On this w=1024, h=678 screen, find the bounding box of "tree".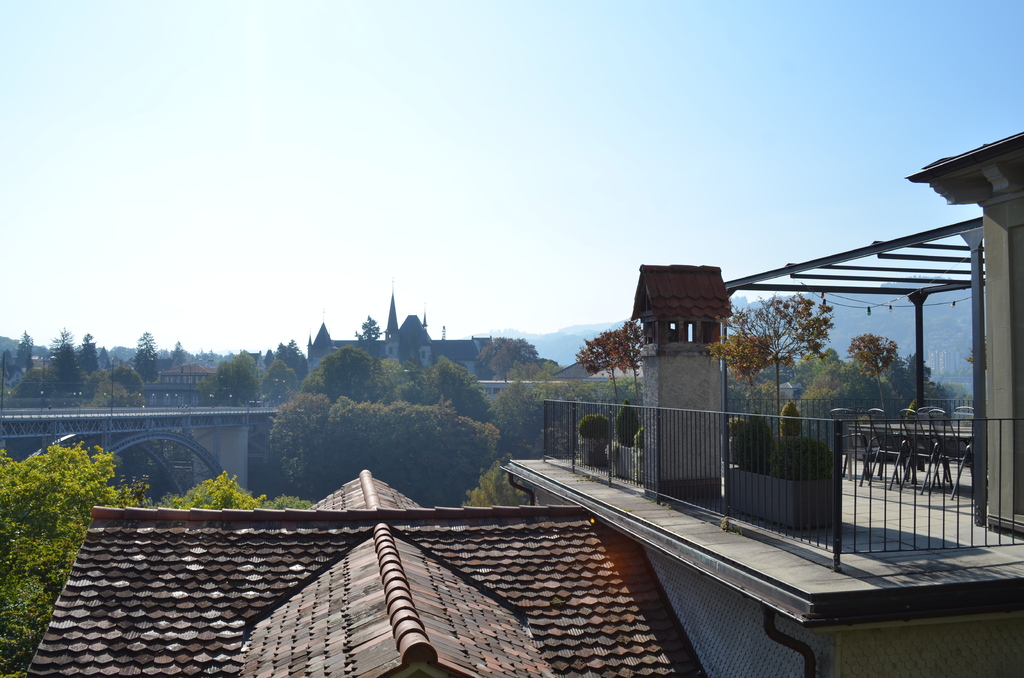
Bounding box: BBox(490, 359, 538, 451).
